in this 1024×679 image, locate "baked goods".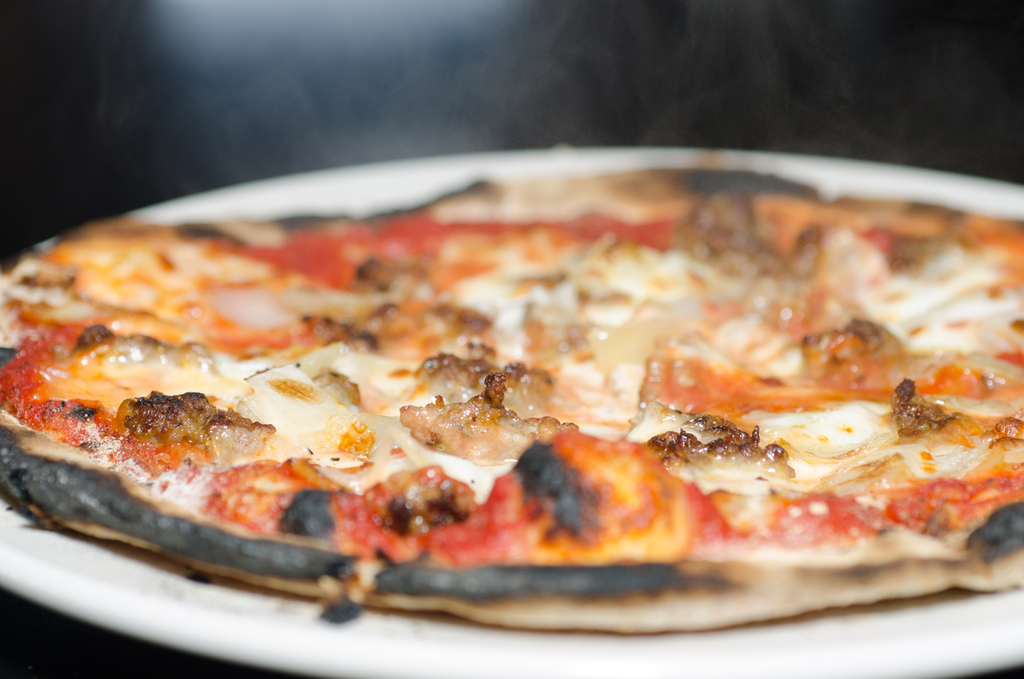
Bounding box: (0, 160, 1023, 633).
